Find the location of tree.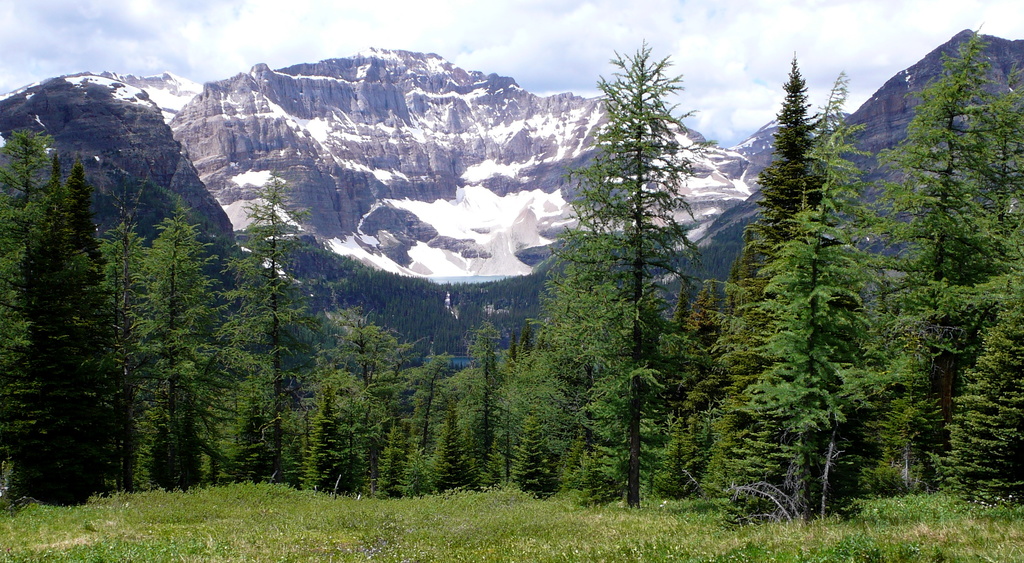
Location: select_region(550, 22, 717, 512).
